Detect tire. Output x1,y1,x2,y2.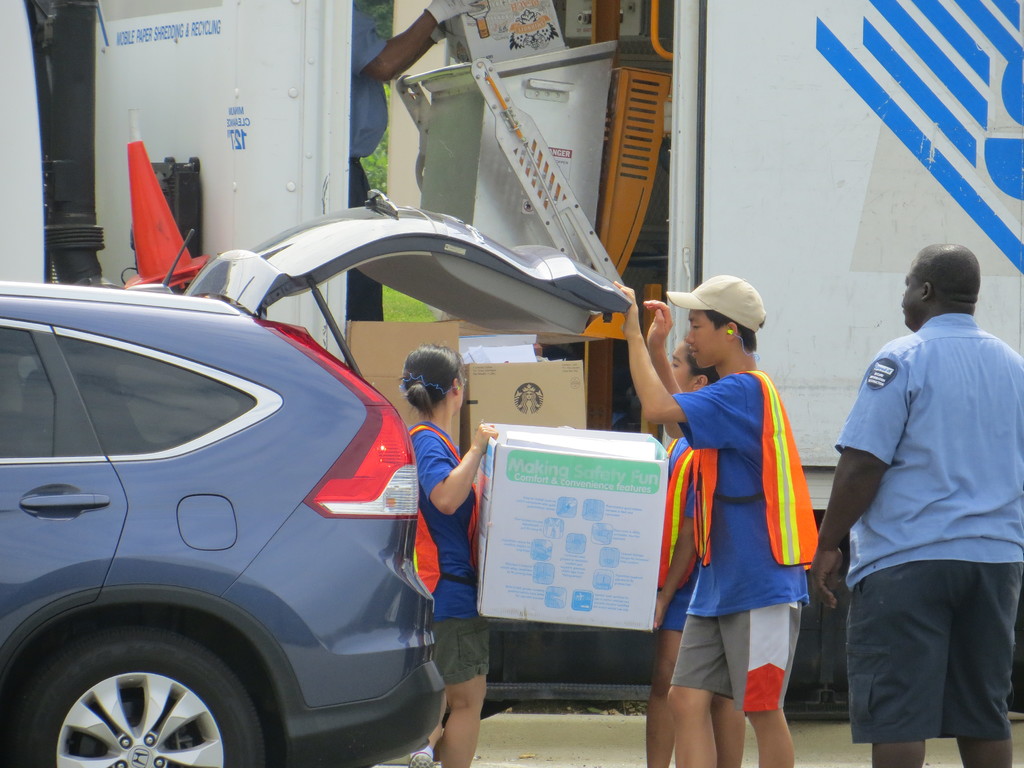
13,627,267,767.
